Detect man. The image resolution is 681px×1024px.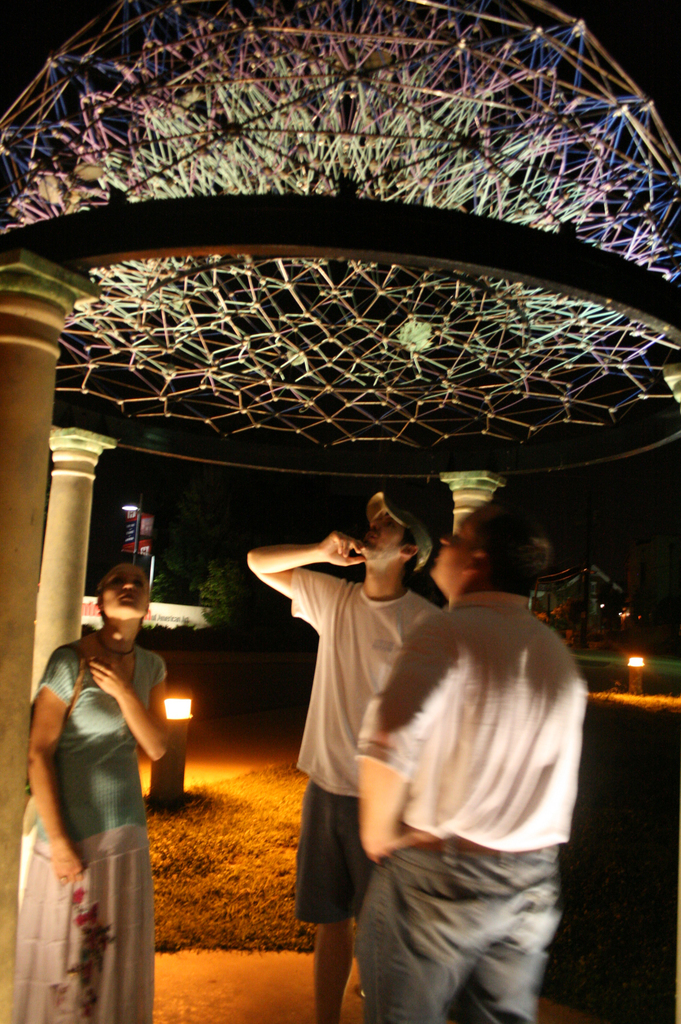
x1=243, y1=484, x2=453, y2=1023.
